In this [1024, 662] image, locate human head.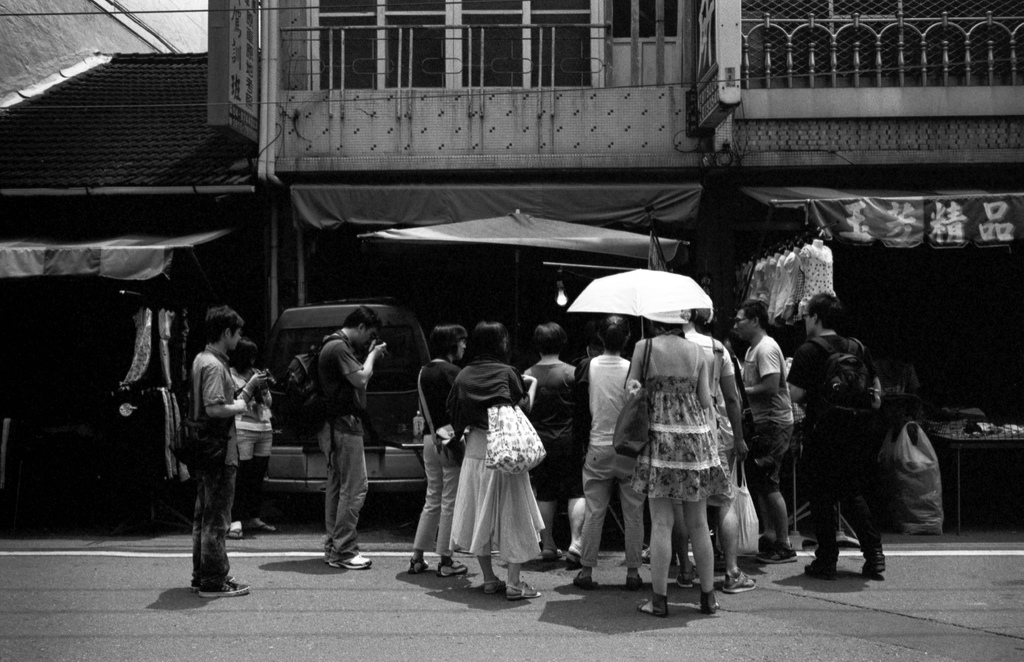
Bounding box: locate(730, 300, 767, 341).
